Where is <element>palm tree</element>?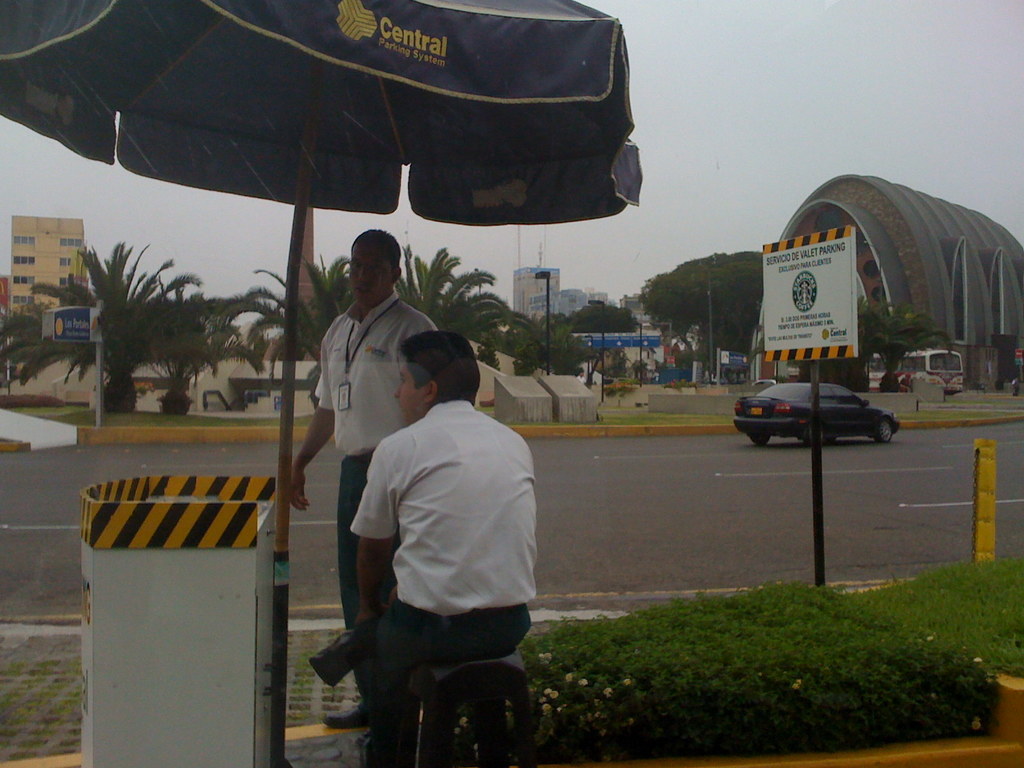
[401, 248, 550, 371].
